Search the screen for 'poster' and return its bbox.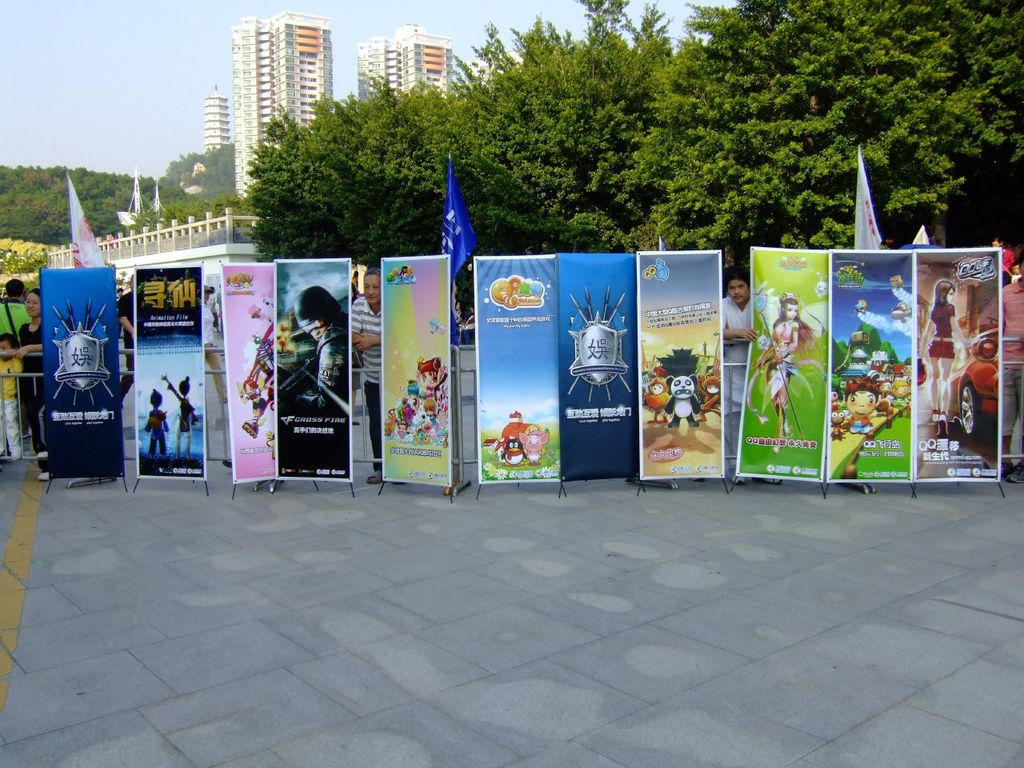
Found: 909 246 1001 488.
